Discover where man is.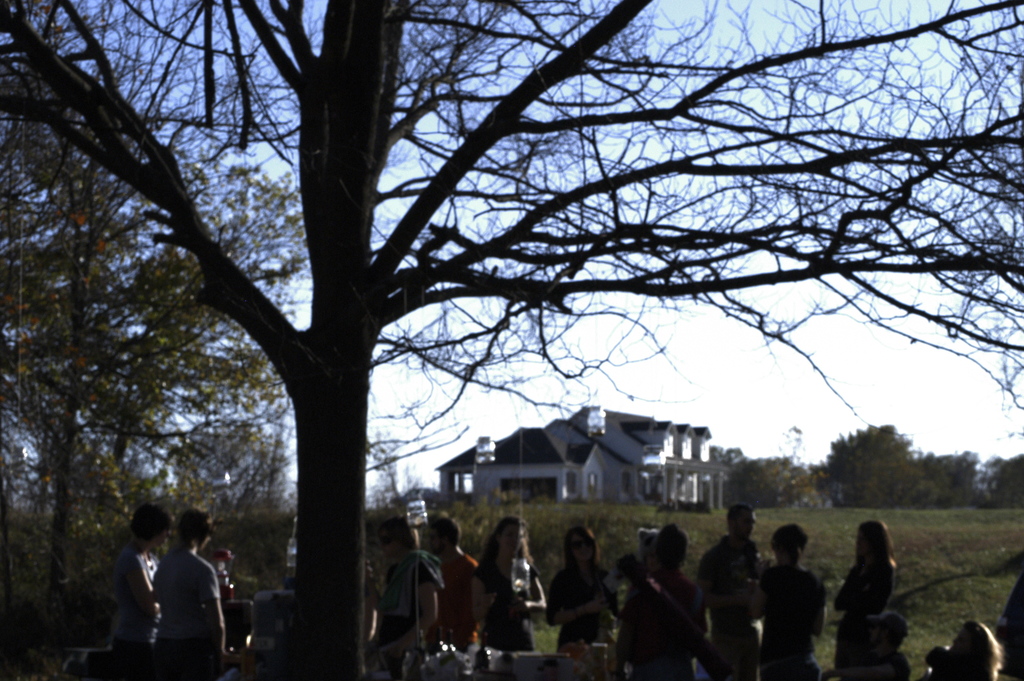
Discovered at (426, 510, 481, 652).
